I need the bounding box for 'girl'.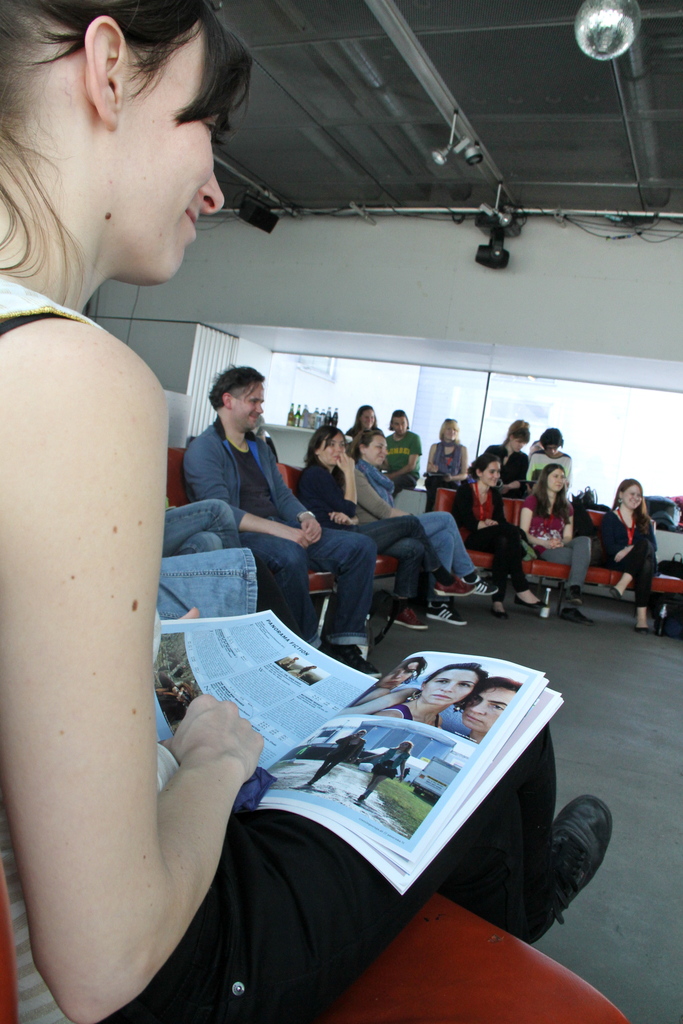
Here it is: bbox(434, 417, 459, 488).
